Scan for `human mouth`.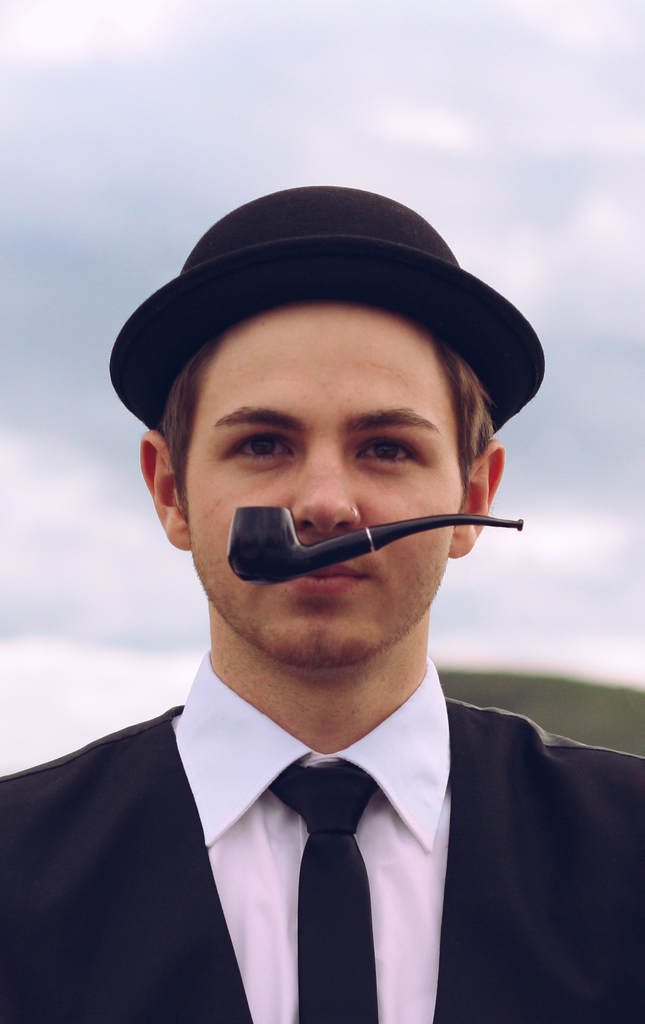
Scan result: <bbox>282, 559, 364, 596</bbox>.
